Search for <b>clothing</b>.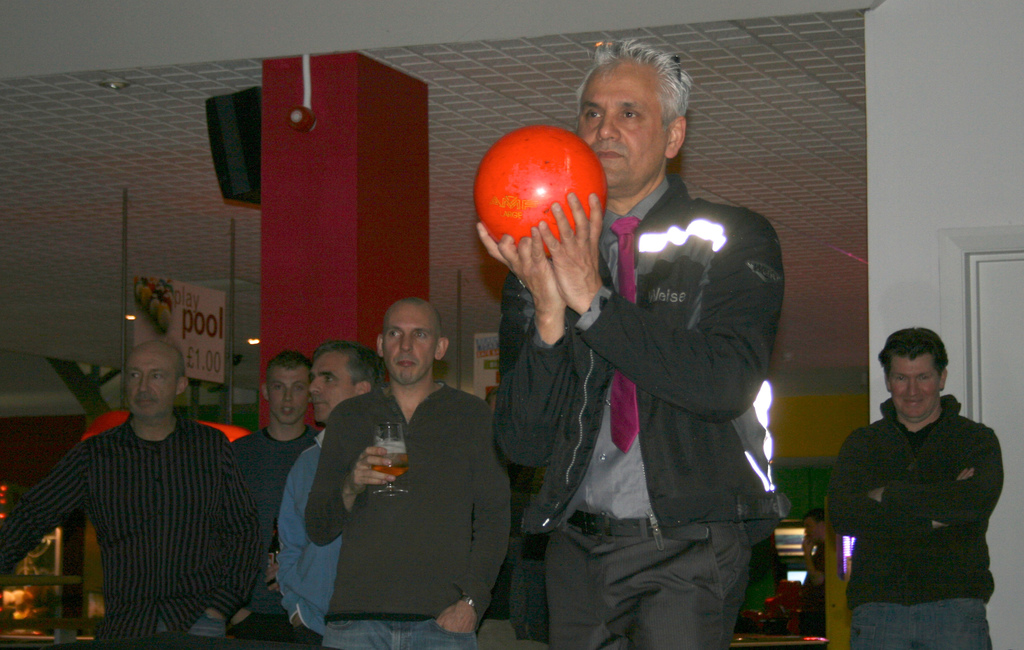
Found at {"x1": 827, "y1": 401, "x2": 1004, "y2": 649}.
